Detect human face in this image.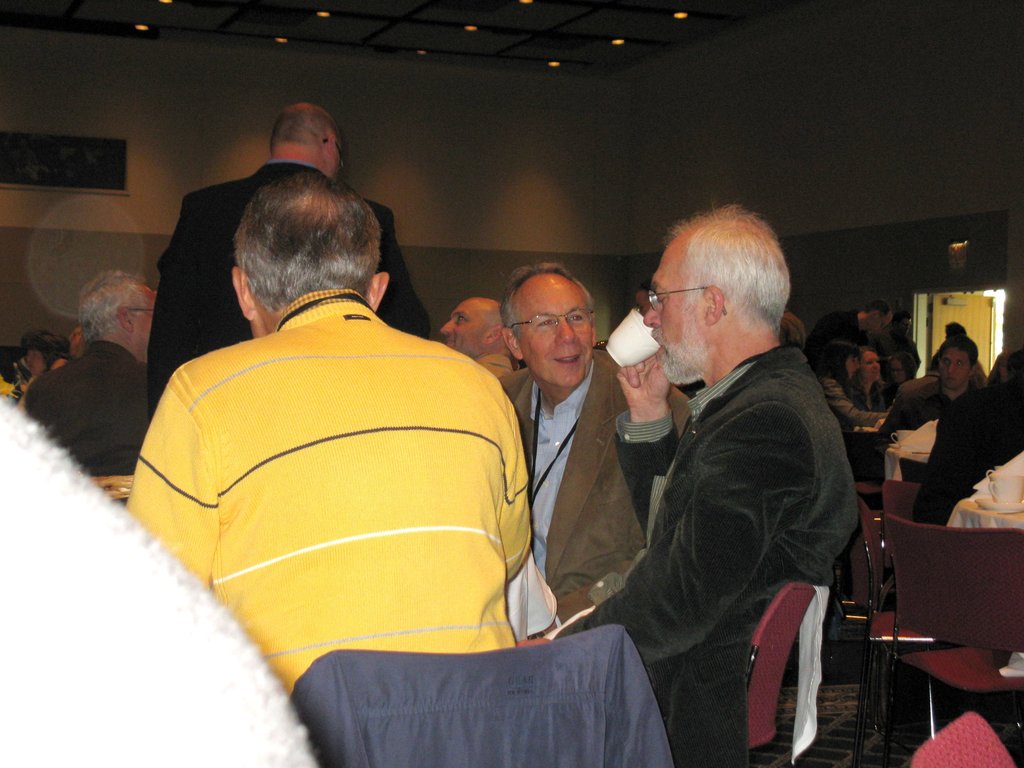
Detection: Rect(941, 347, 971, 384).
